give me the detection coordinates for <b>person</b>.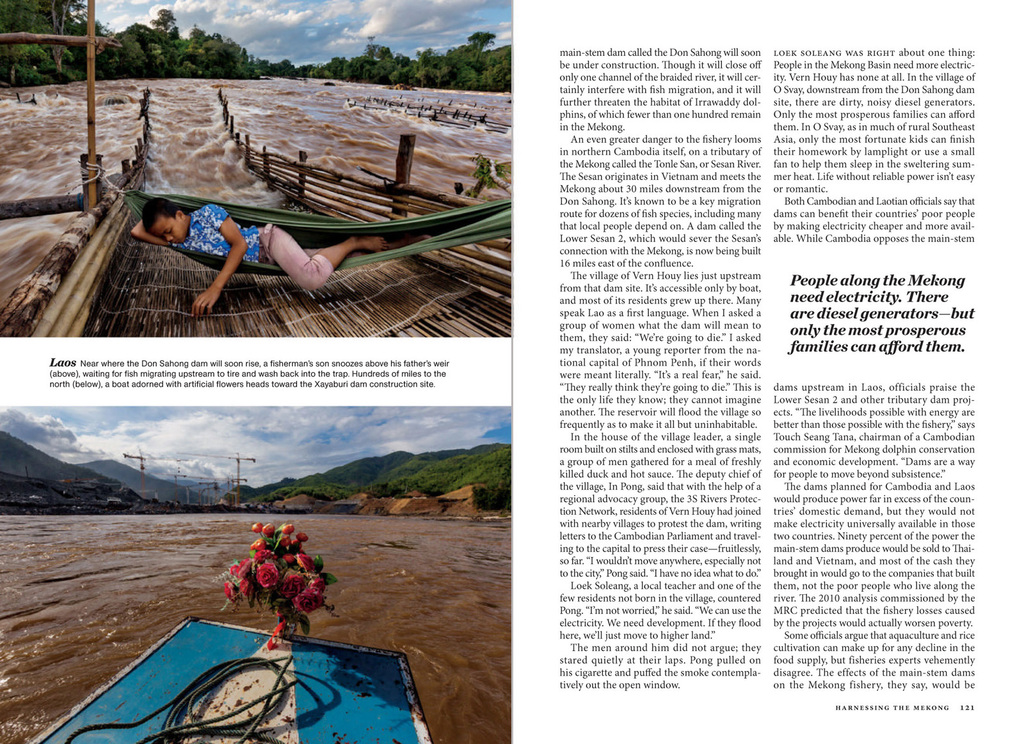
bbox=(131, 197, 389, 314).
